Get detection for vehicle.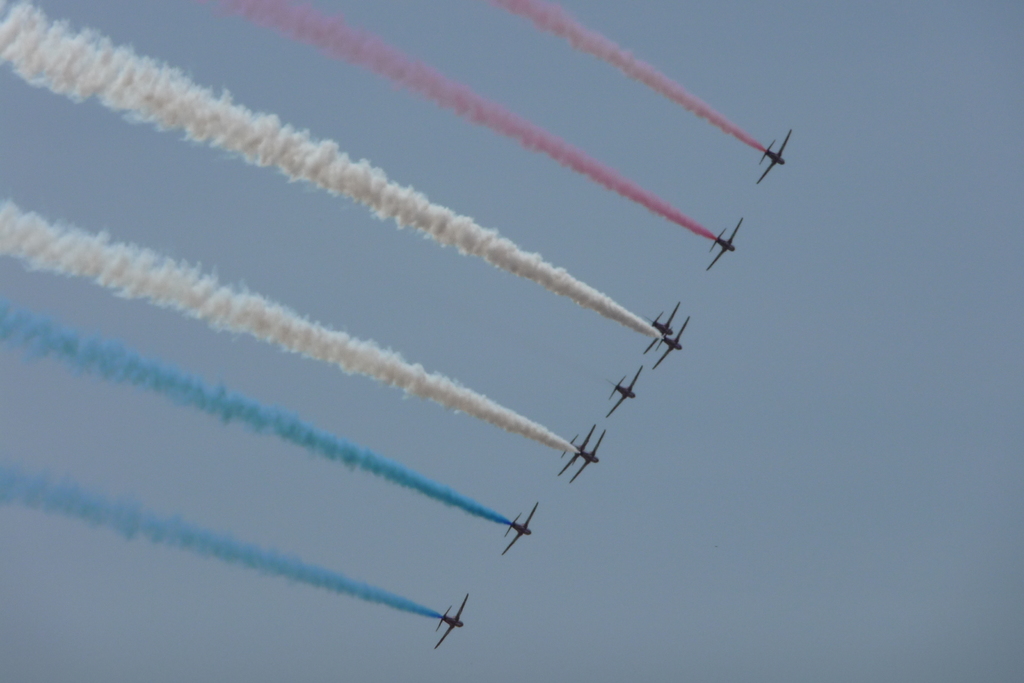
Detection: pyautogui.locateOnScreen(710, 220, 746, 268).
